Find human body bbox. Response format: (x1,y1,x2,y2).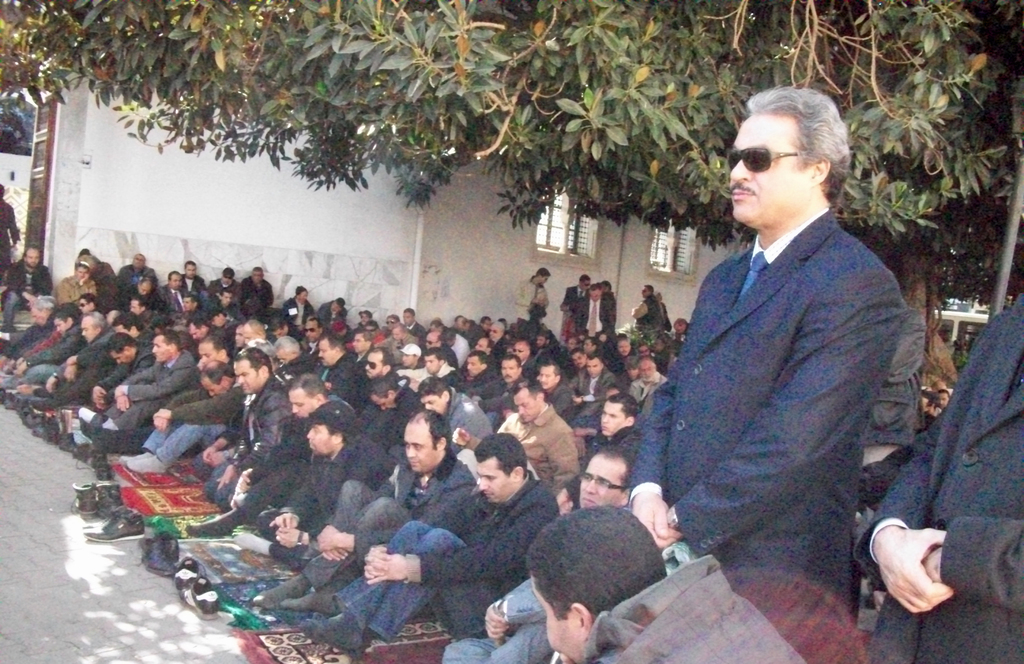
(121,277,155,311).
